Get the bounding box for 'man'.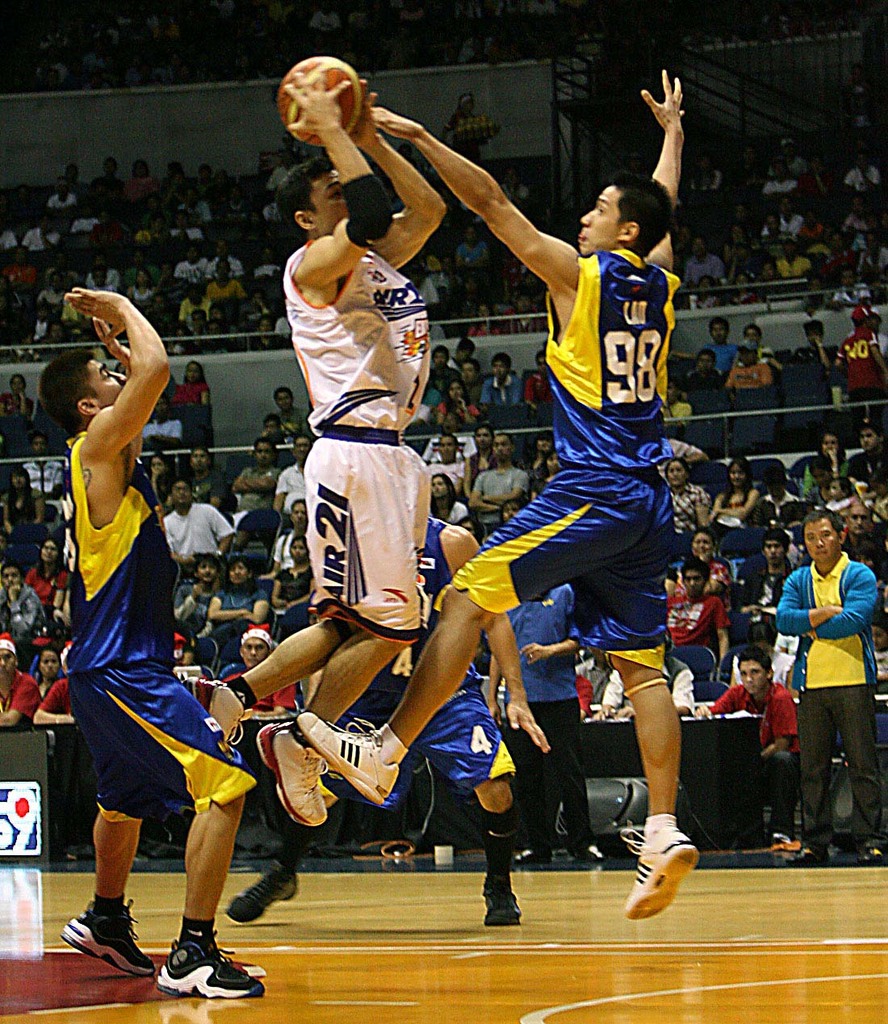
rect(24, 435, 70, 502).
